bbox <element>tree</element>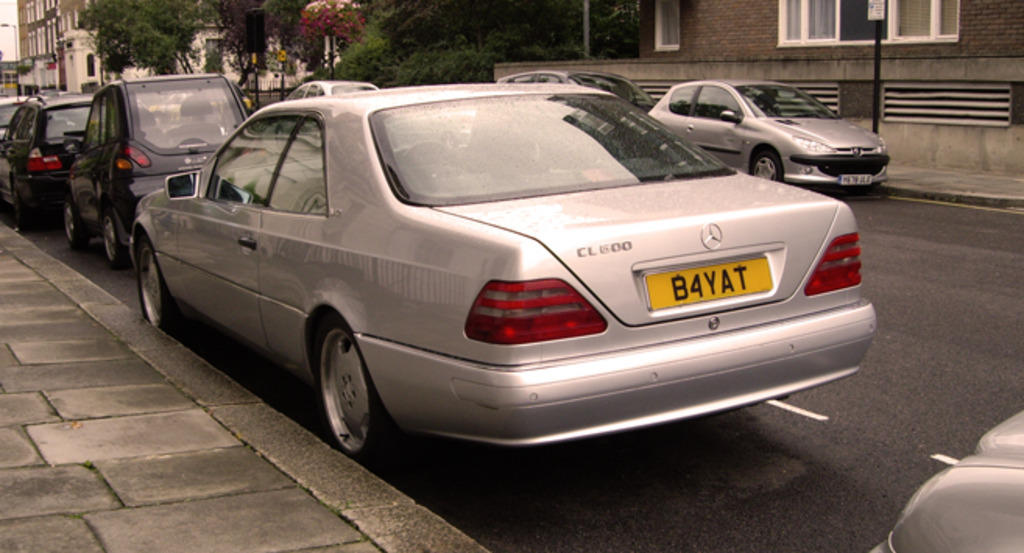
x1=301 y1=0 x2=371 y2=81
